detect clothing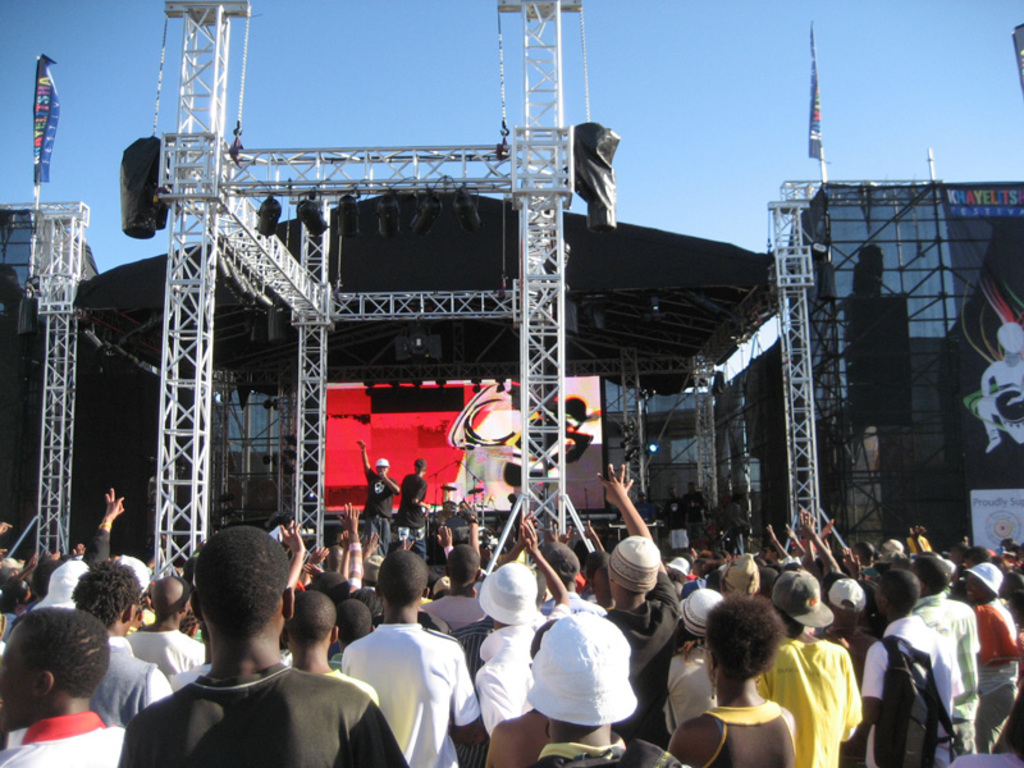
region(710, 492, 728, 549)
